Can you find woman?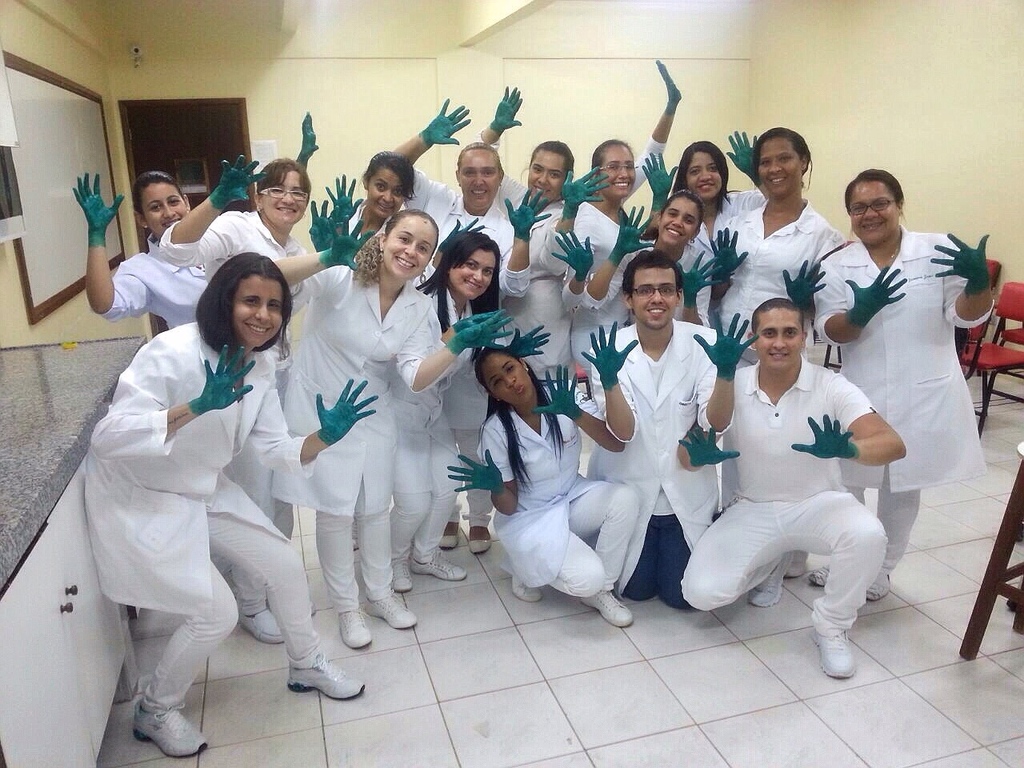
Yes, bounding box: locate(564, 60, 686, 392).
